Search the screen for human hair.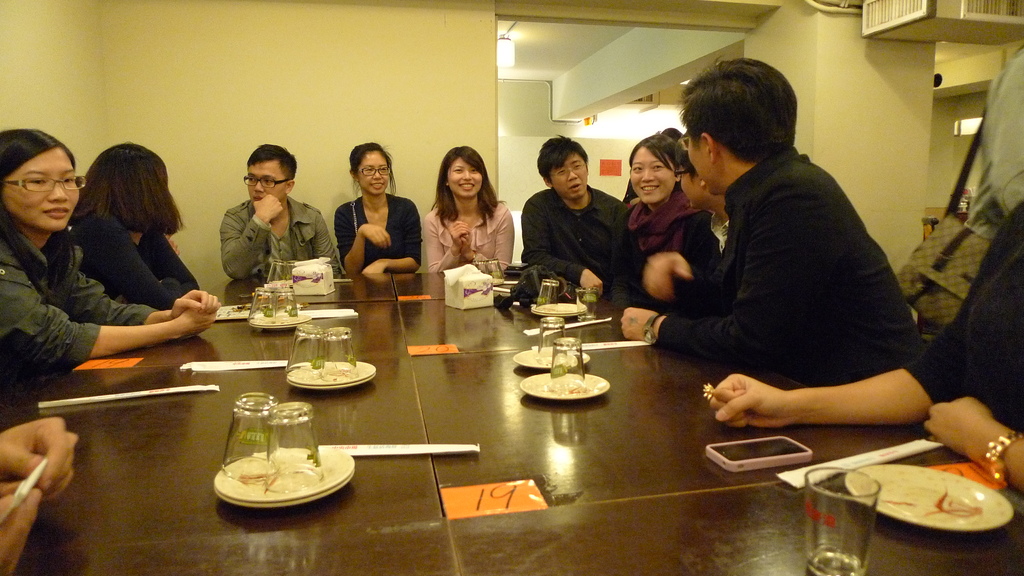
Found at {"left": 349, "top": 141, "right": 397, "bottom": 207}.
